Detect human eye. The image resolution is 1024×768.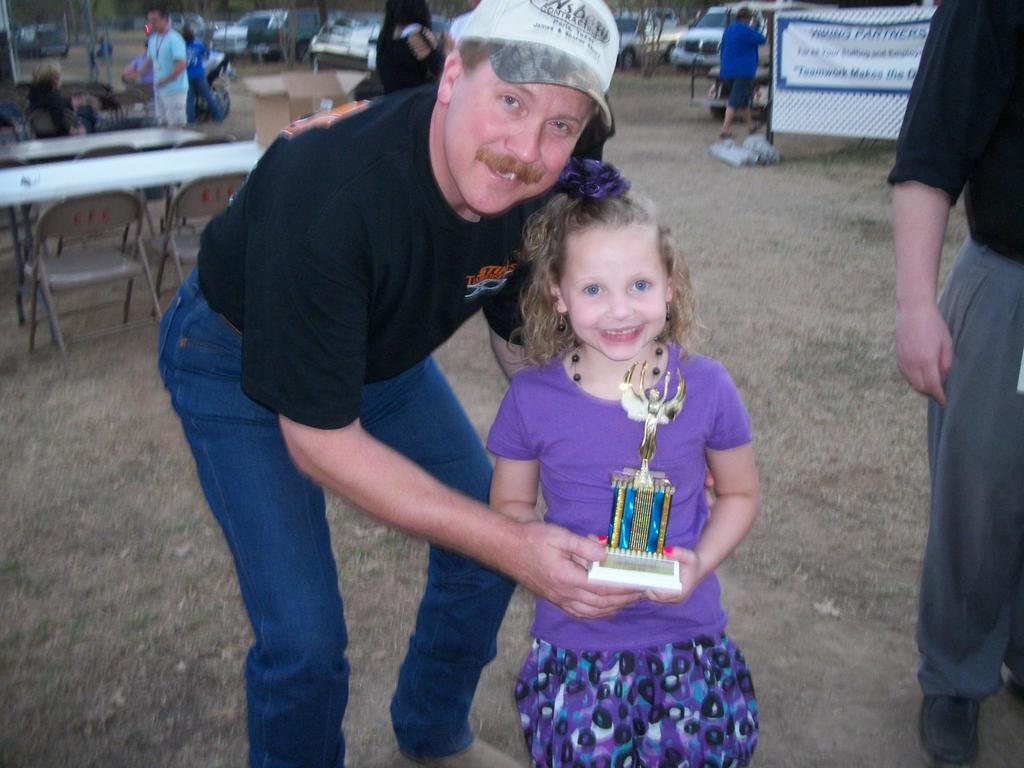
(626,272,651,292).
